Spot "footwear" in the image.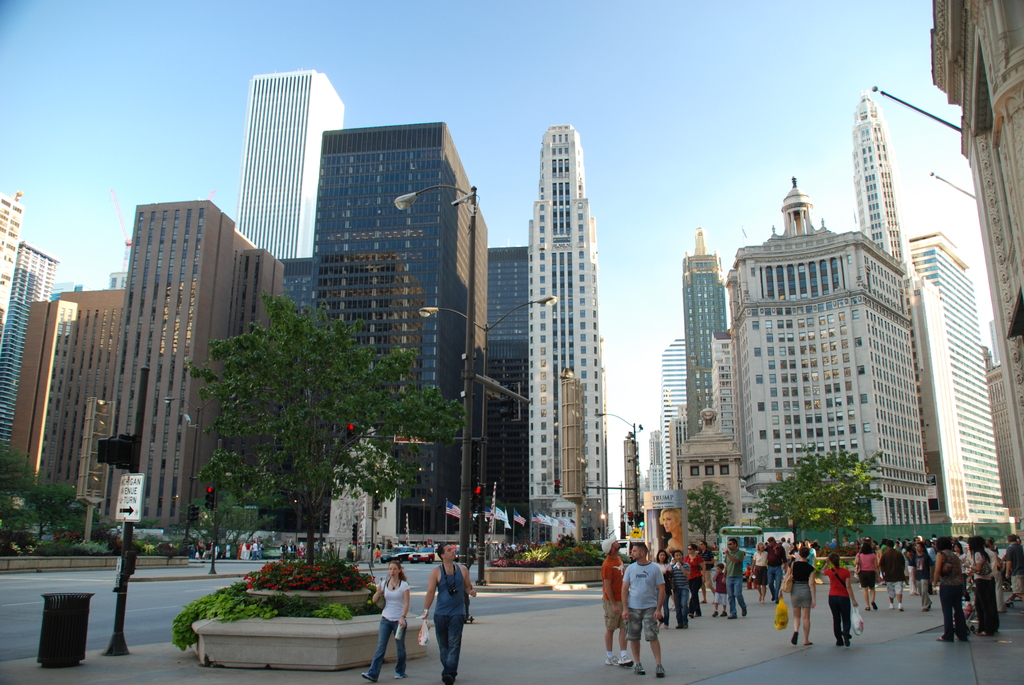
"footwear" found at (x1=620, y1=655, x2=632, y2=667).
